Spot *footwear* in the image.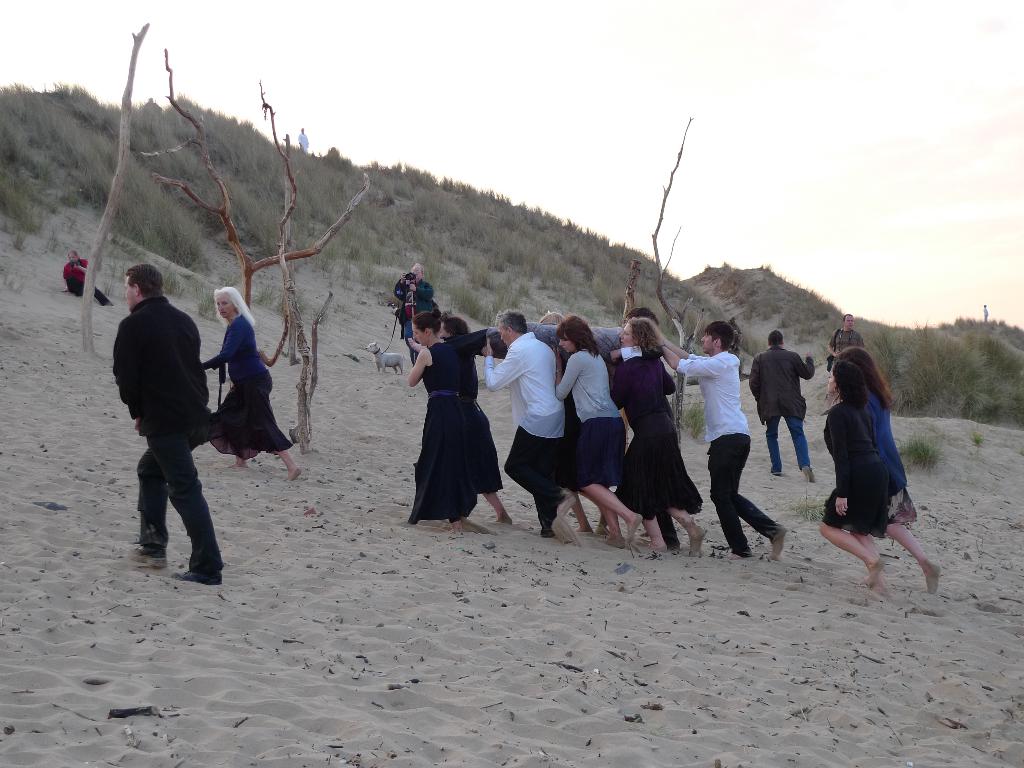
*footwear* found at BBox(801, 467, 809, 475).
